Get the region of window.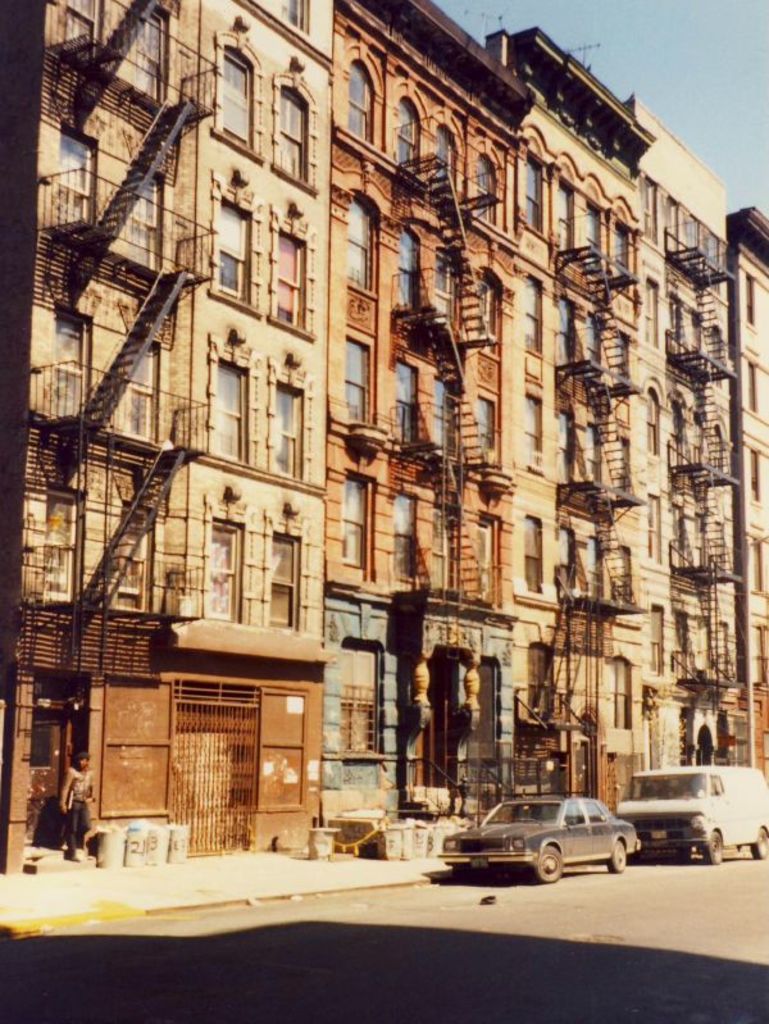
[341,482,369,565].
